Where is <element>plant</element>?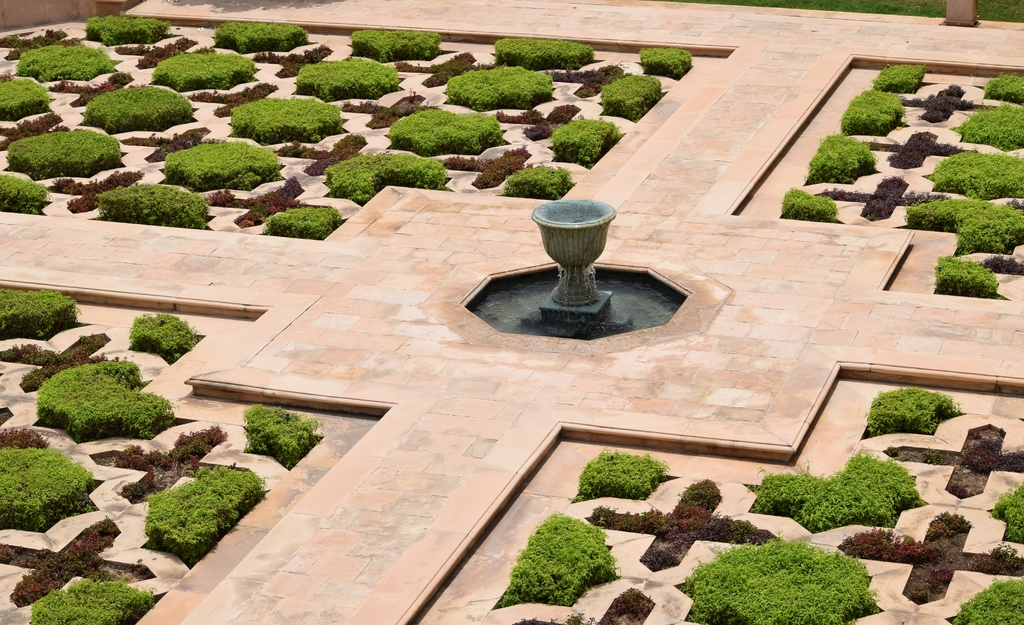
box=[675, 533, 884, 624].
